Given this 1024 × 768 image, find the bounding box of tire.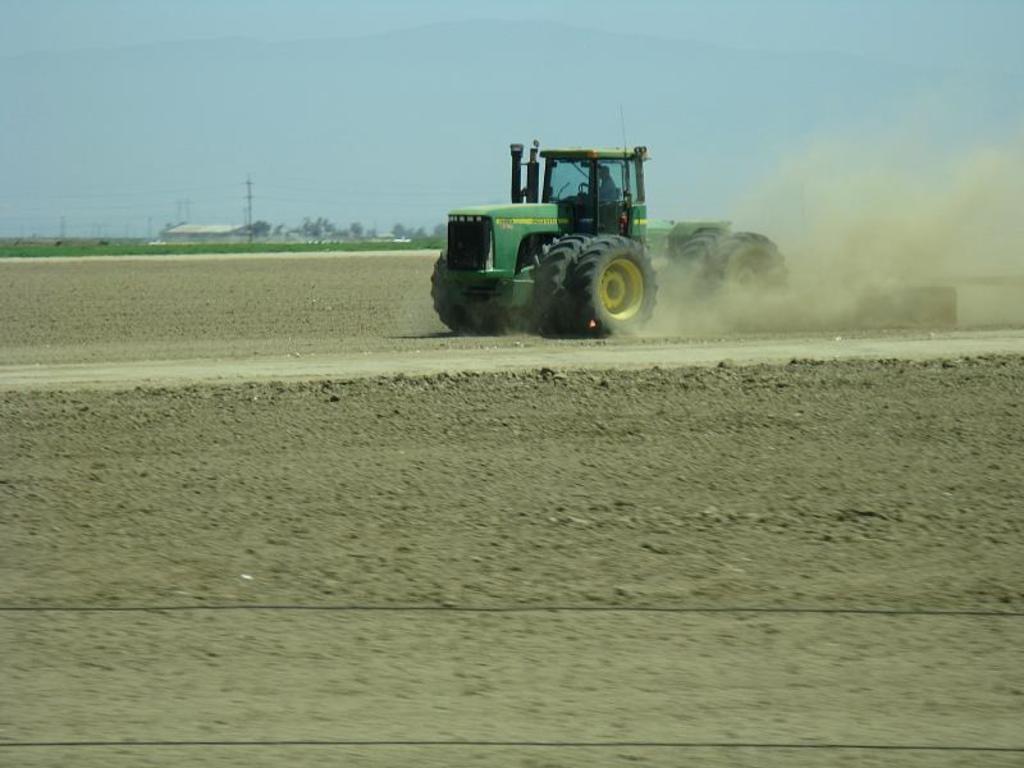
crop(532, 233, 586, 328).
